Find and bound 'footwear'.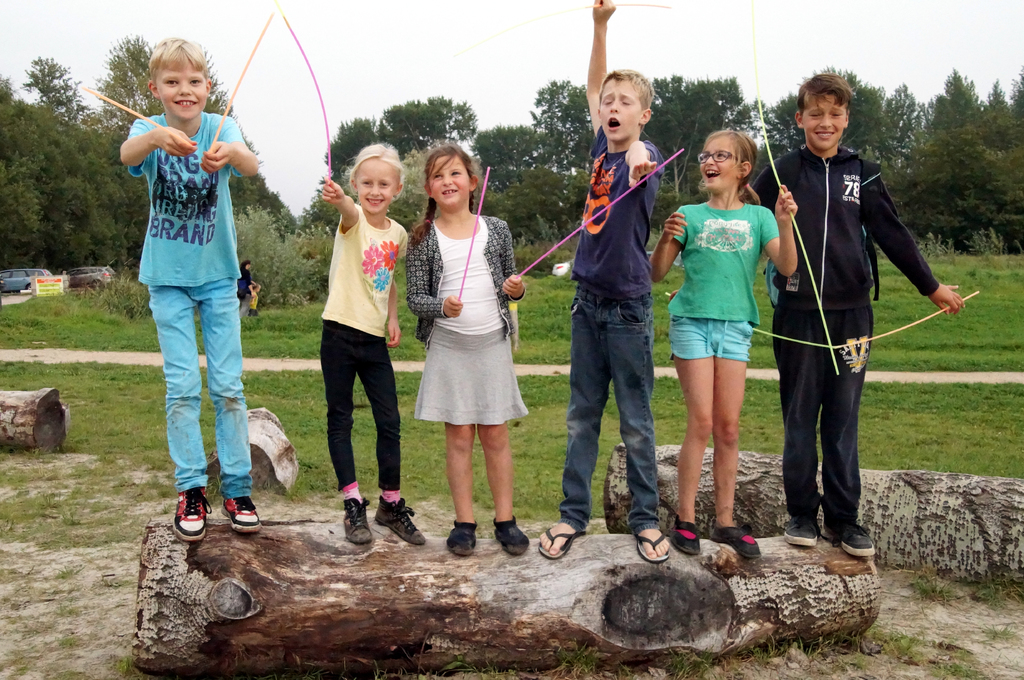
Bound: BBox(378, 498, 429, 546).
